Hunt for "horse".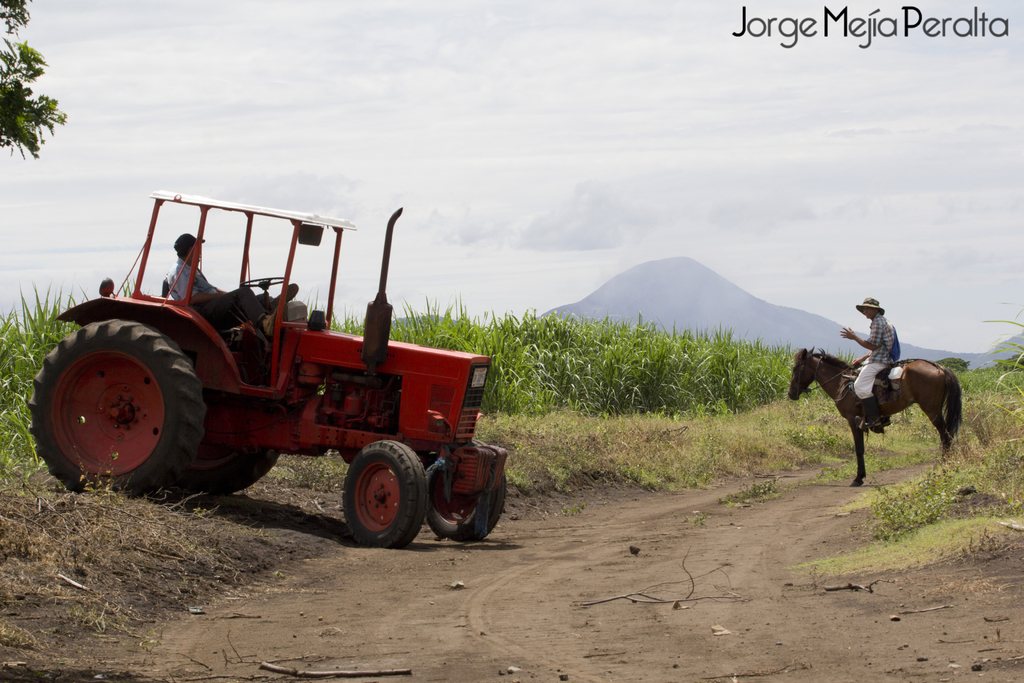
Hunted down at (x1=781, y1=340, x2=963, y2=488).
